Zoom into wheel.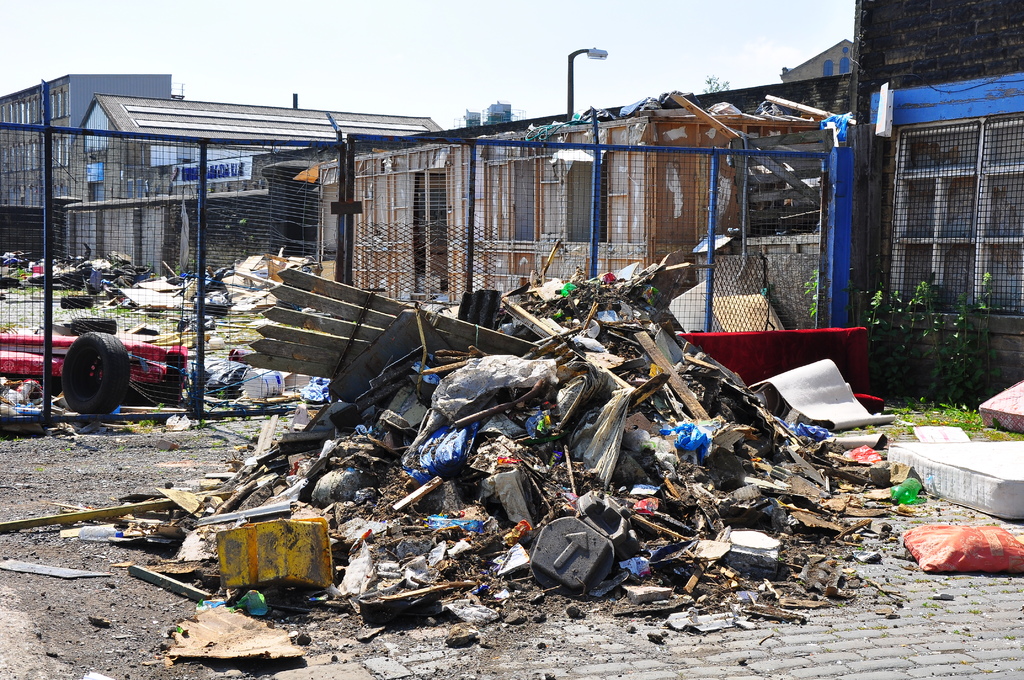
Zoom target: <region>58, 330, 129, 414</region>.
